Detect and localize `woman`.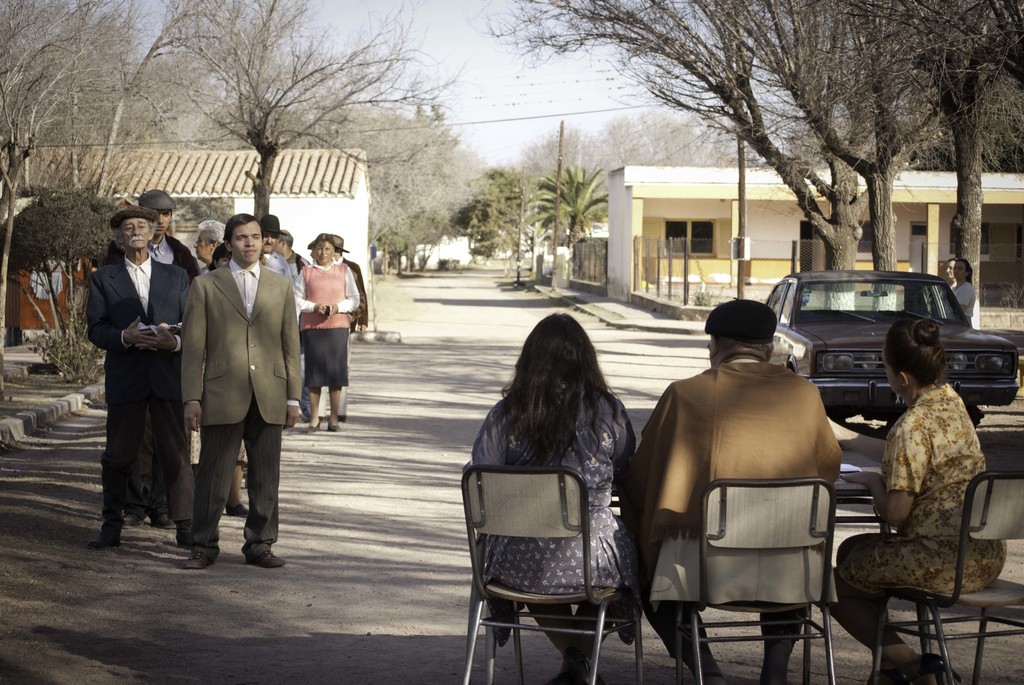
Localized at 954/255/975/319.
